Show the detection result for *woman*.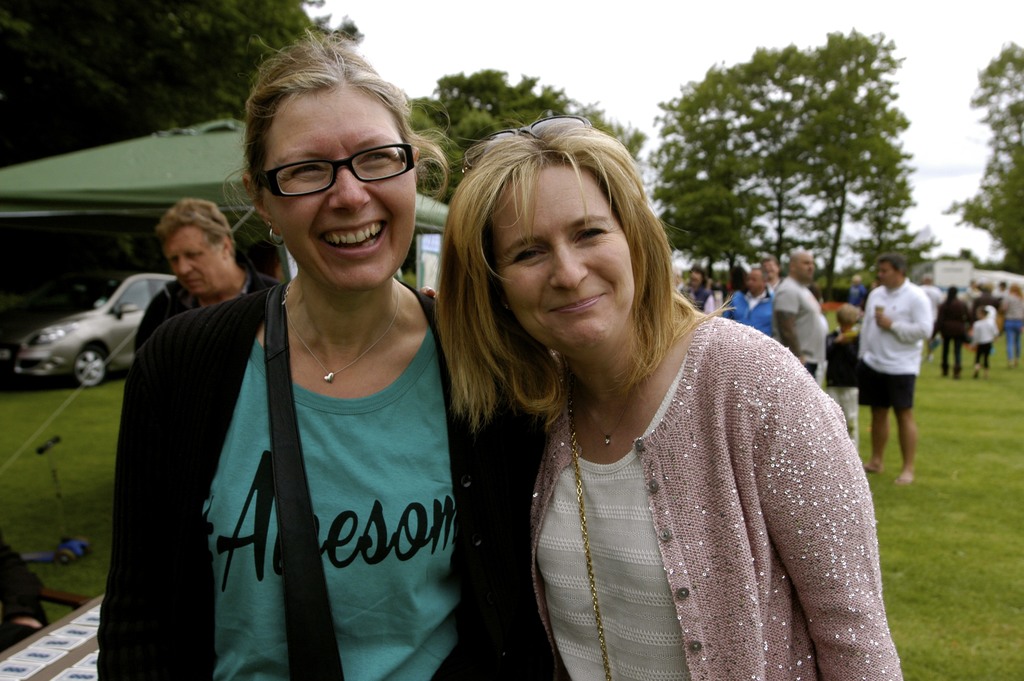
128, 85, 477, 677.
